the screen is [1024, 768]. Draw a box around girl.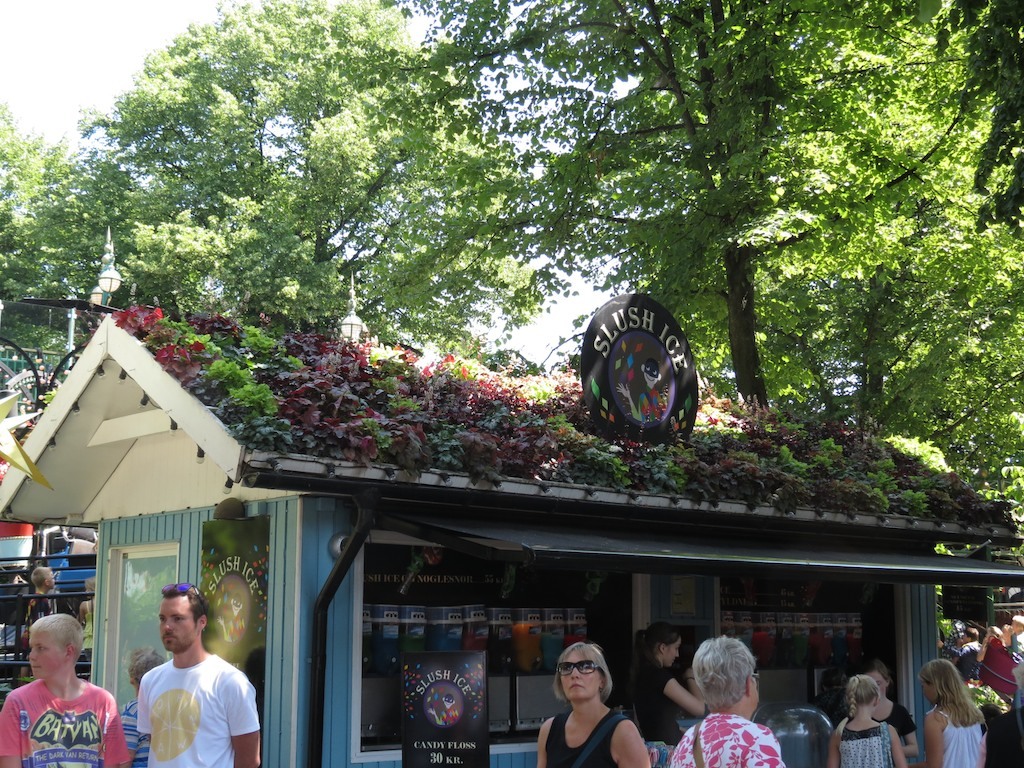
629:622:708:761.
